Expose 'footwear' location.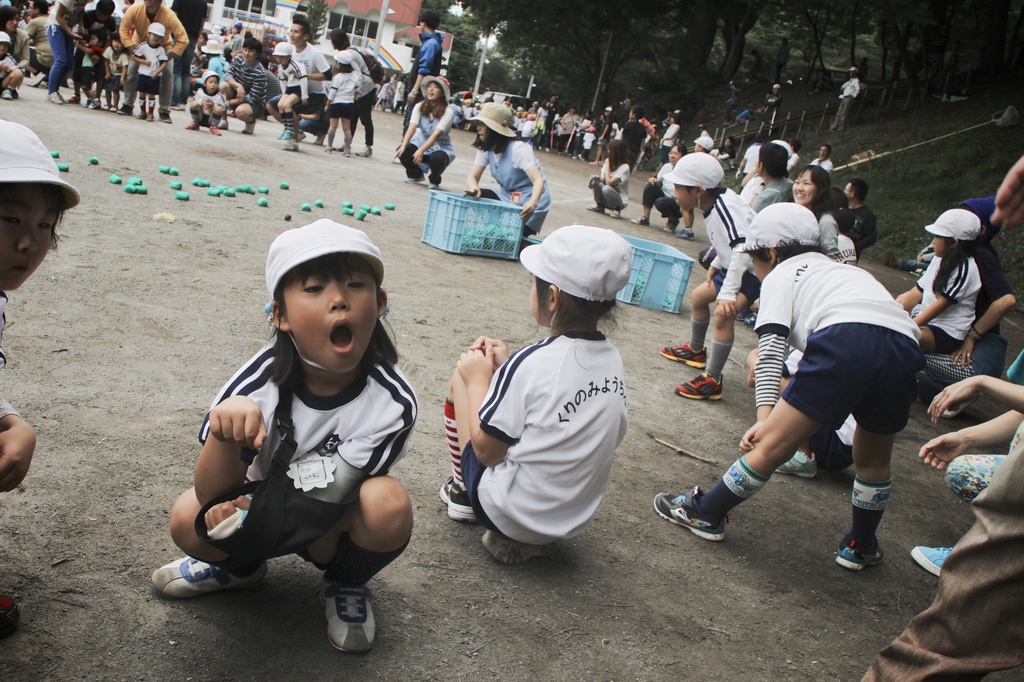
Exposed at crop(674, 225, 695, 241).
